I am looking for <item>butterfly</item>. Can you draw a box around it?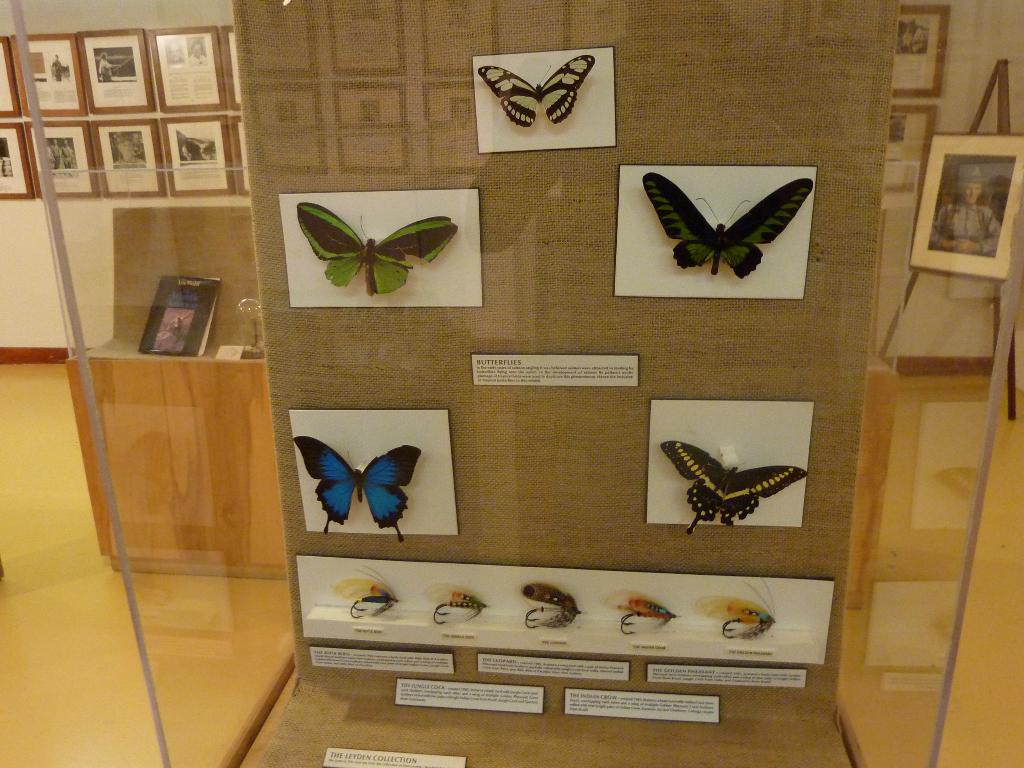
Sure, the bounding box is <box>611,593,675,637</box>.
